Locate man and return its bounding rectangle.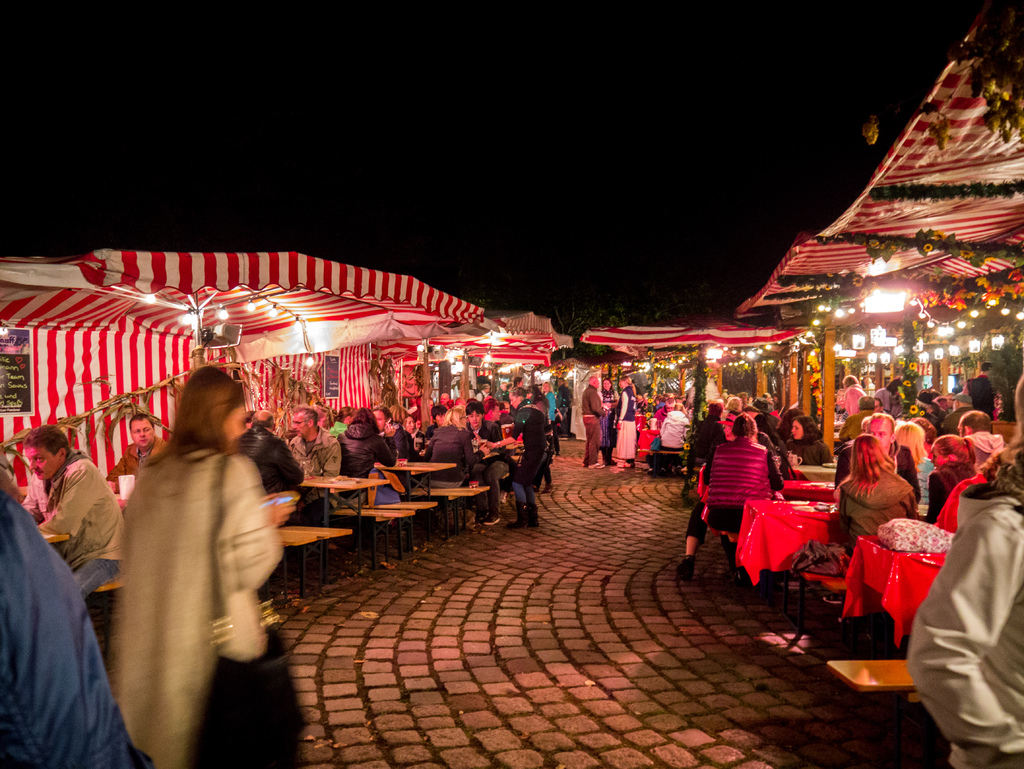
x1=288 y1=404 x2=341 y2=514.
